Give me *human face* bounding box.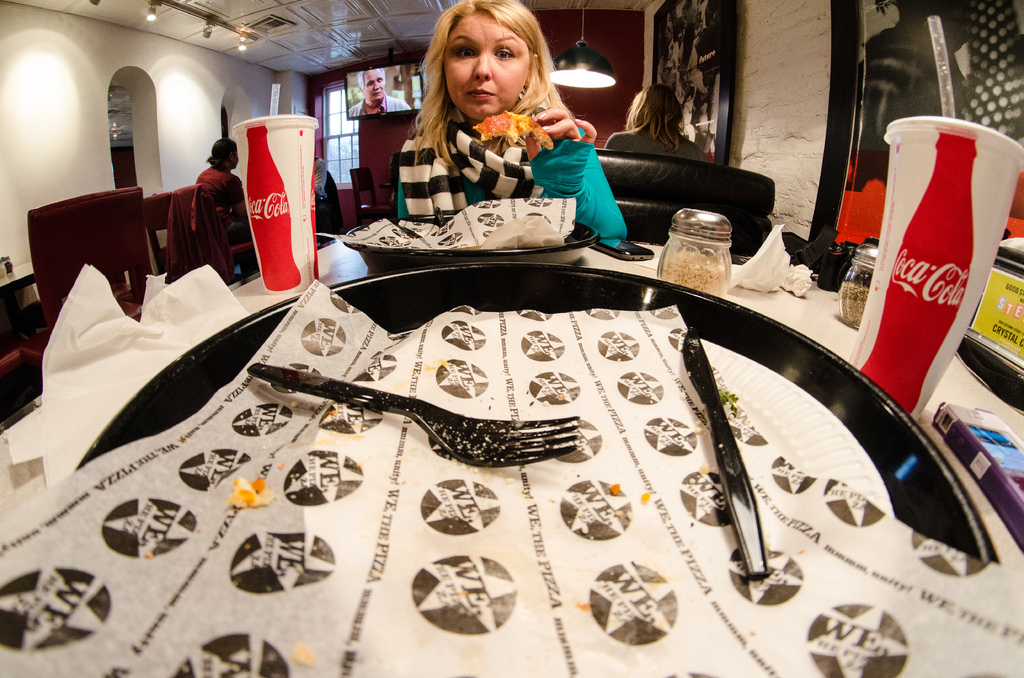
bbox=[444, 12, 536, 118].
